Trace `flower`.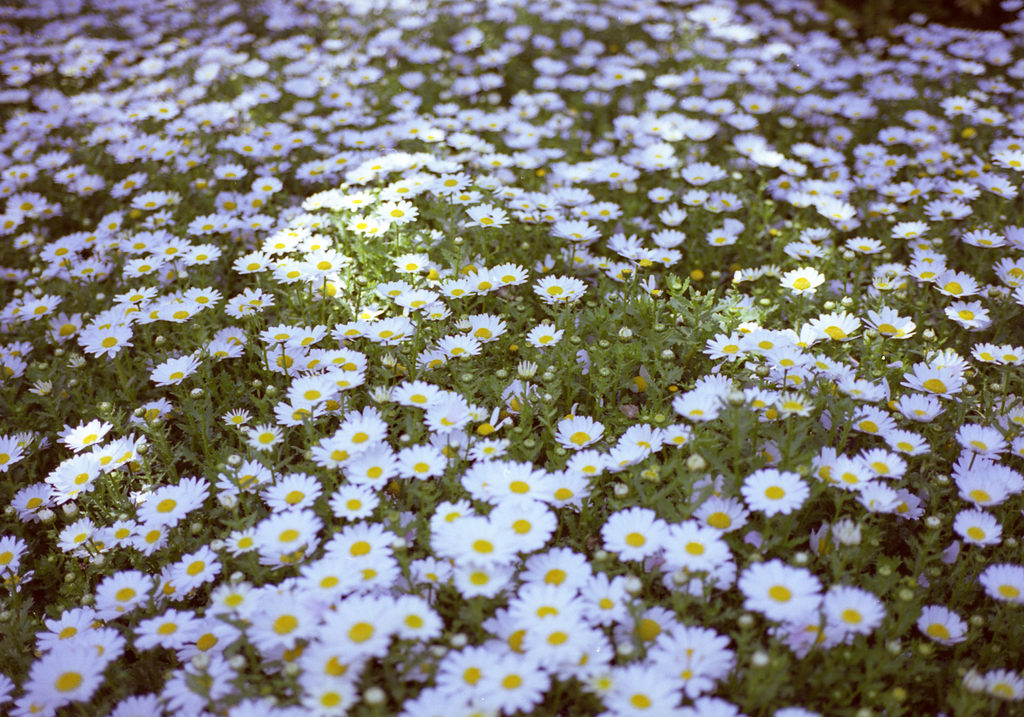
Traced to BBox(165, 551, 222, 589).
